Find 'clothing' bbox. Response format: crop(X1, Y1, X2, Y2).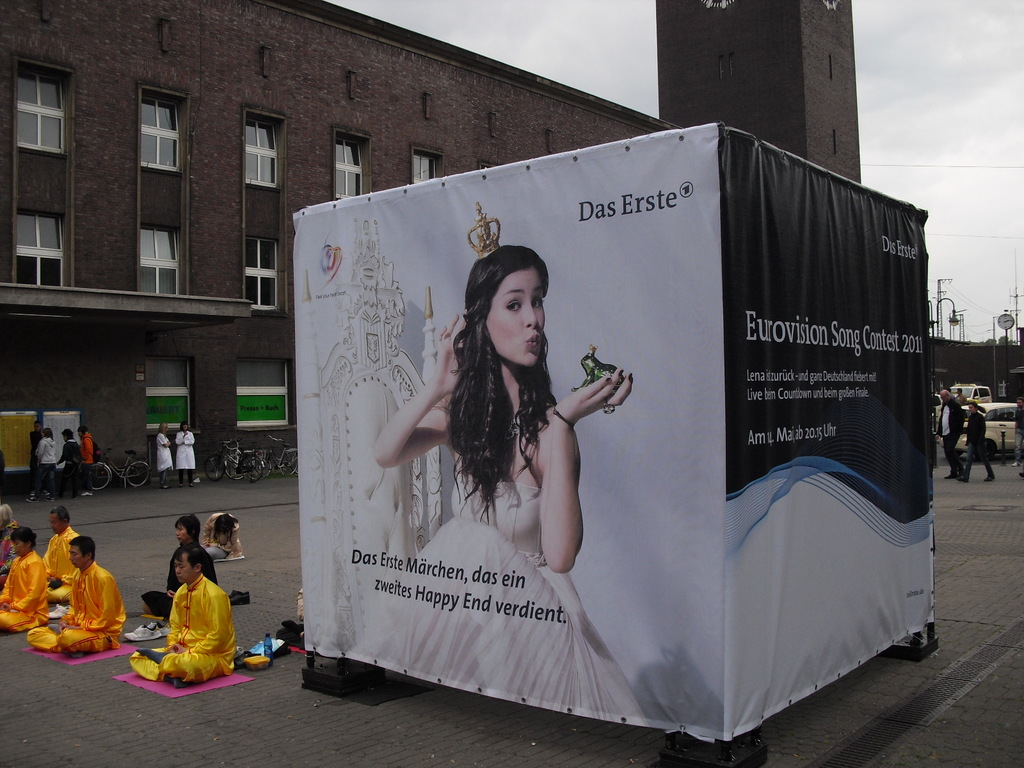
crop(28, 431, 40, 471).
